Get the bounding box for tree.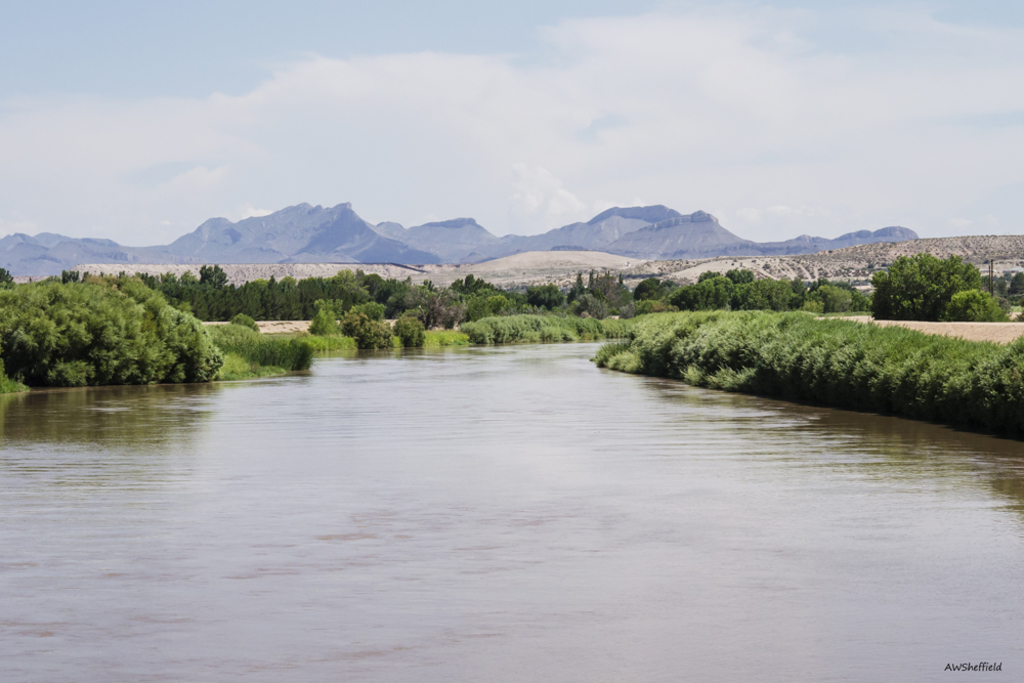
{"left": 399, "top": 282, "right": 430, "bottom": 322}.
